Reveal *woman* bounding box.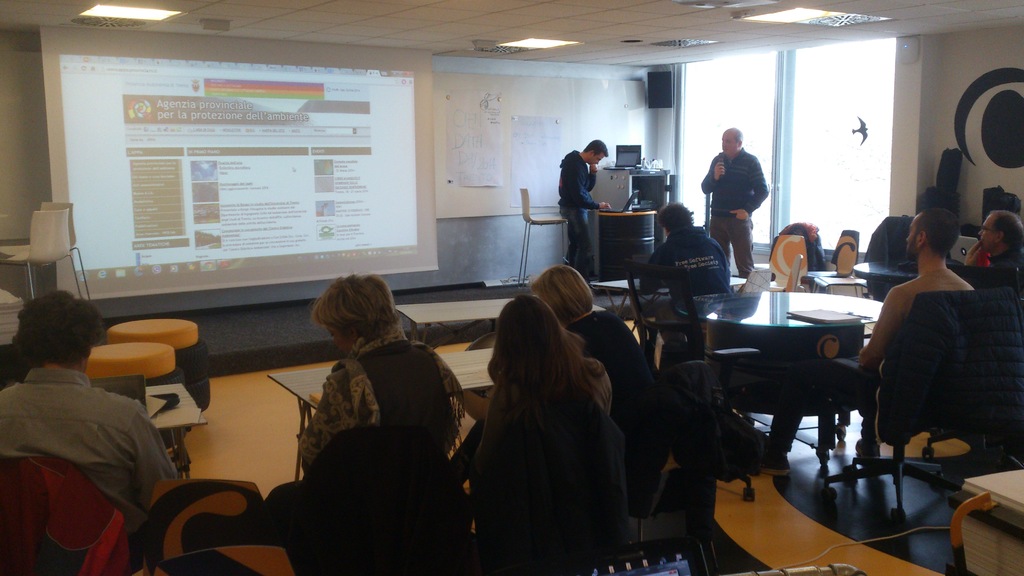
Revealed: 261,275,471,526.
